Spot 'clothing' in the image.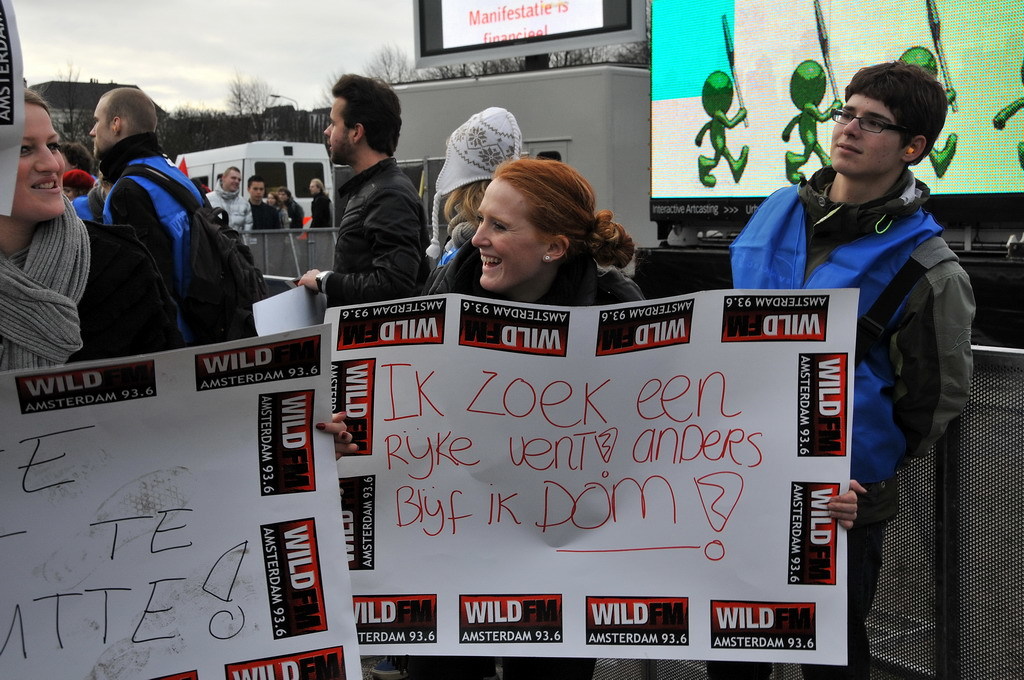
'clothing' found at box=[320, 148, 433, 313].
